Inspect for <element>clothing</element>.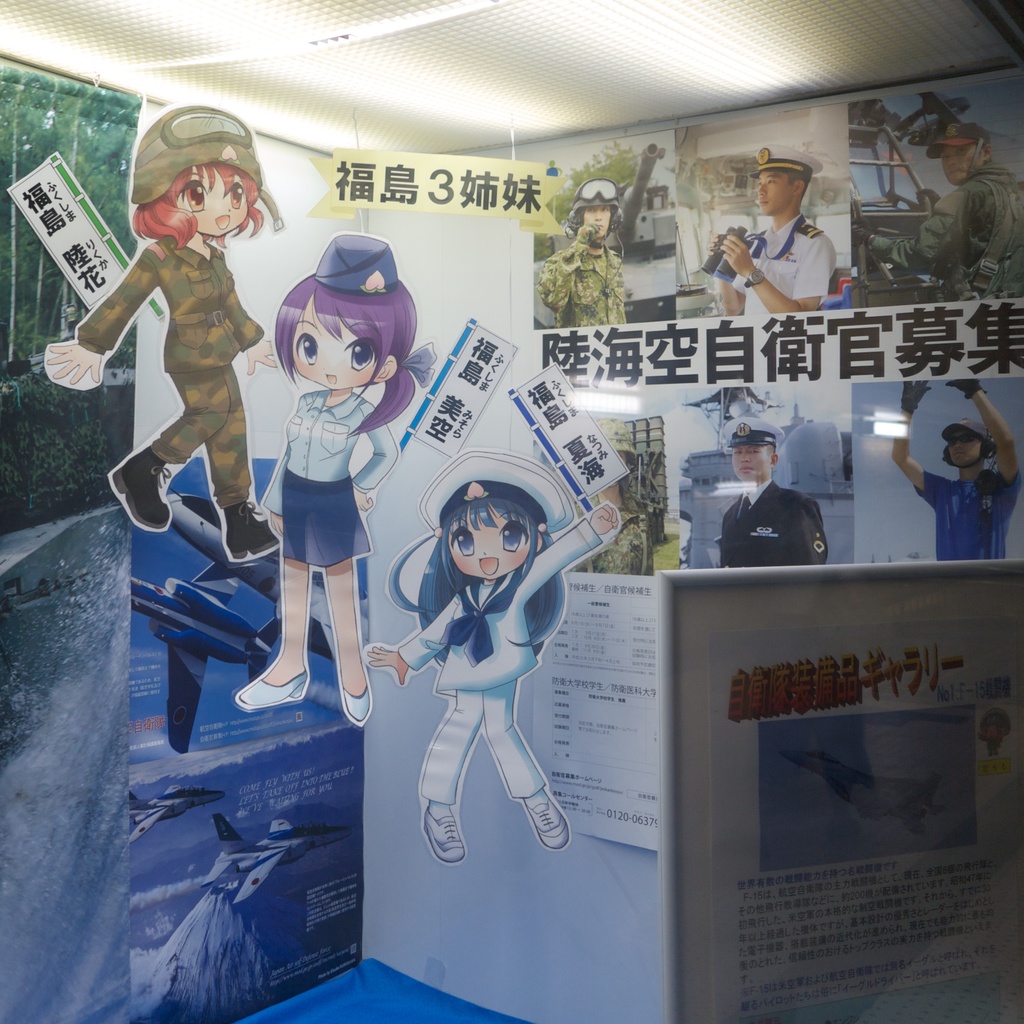
Inspection: [x1=374, y1=521, x2=588, y2=799].
